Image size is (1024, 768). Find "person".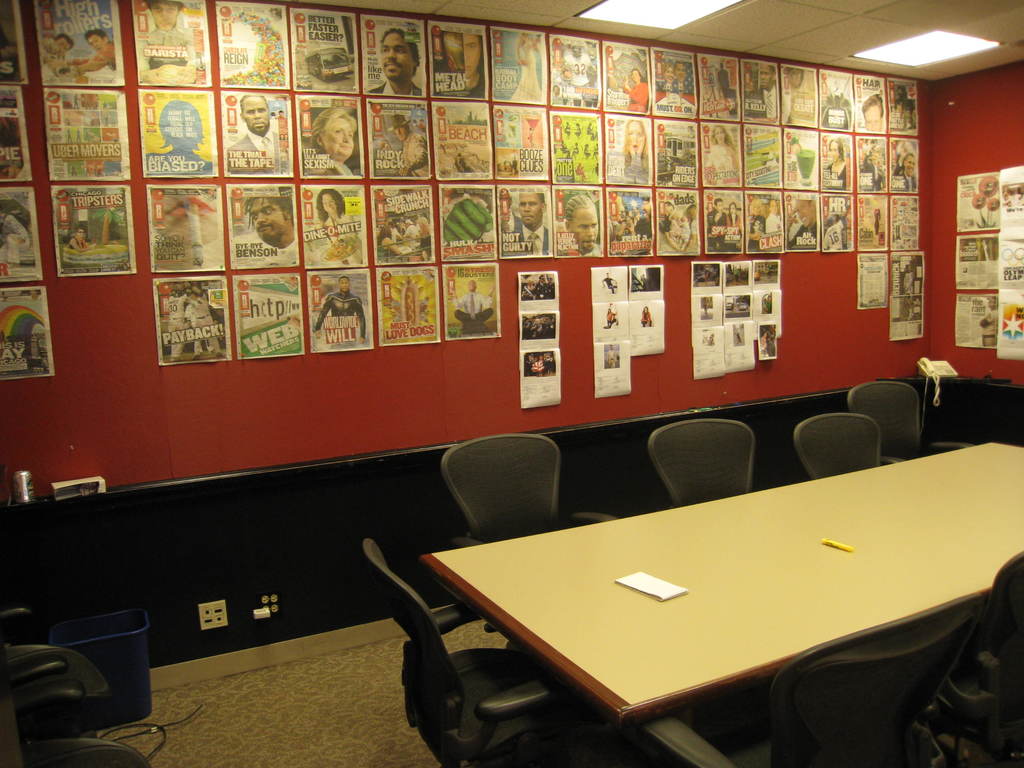
bbox=[508, 31, 540, 102].
